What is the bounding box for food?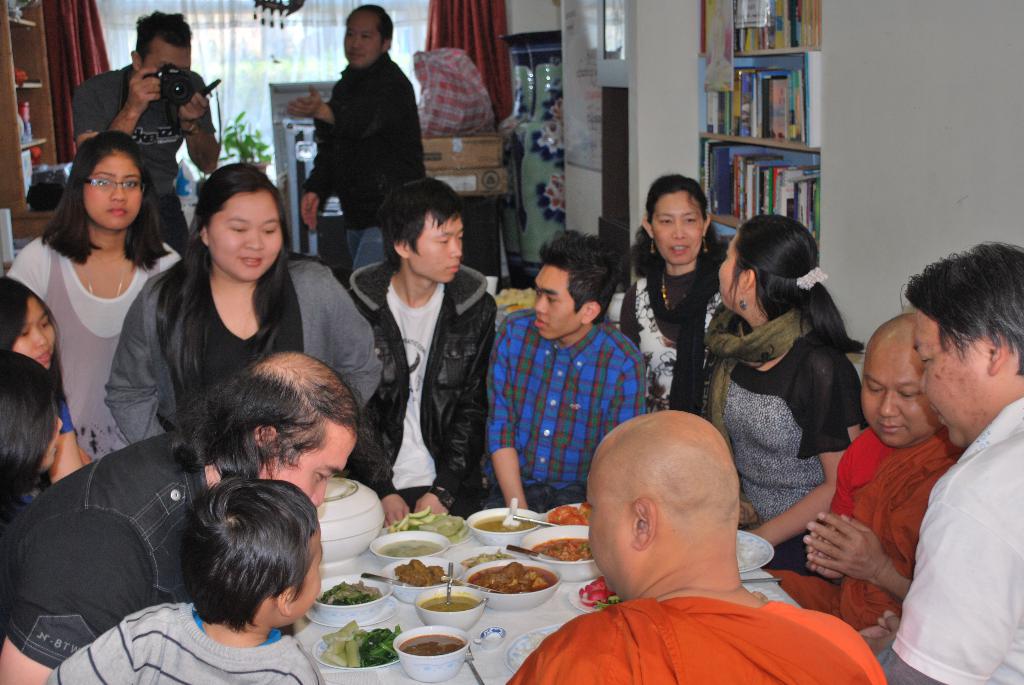
l=321, t=618, r=402, b=665.
